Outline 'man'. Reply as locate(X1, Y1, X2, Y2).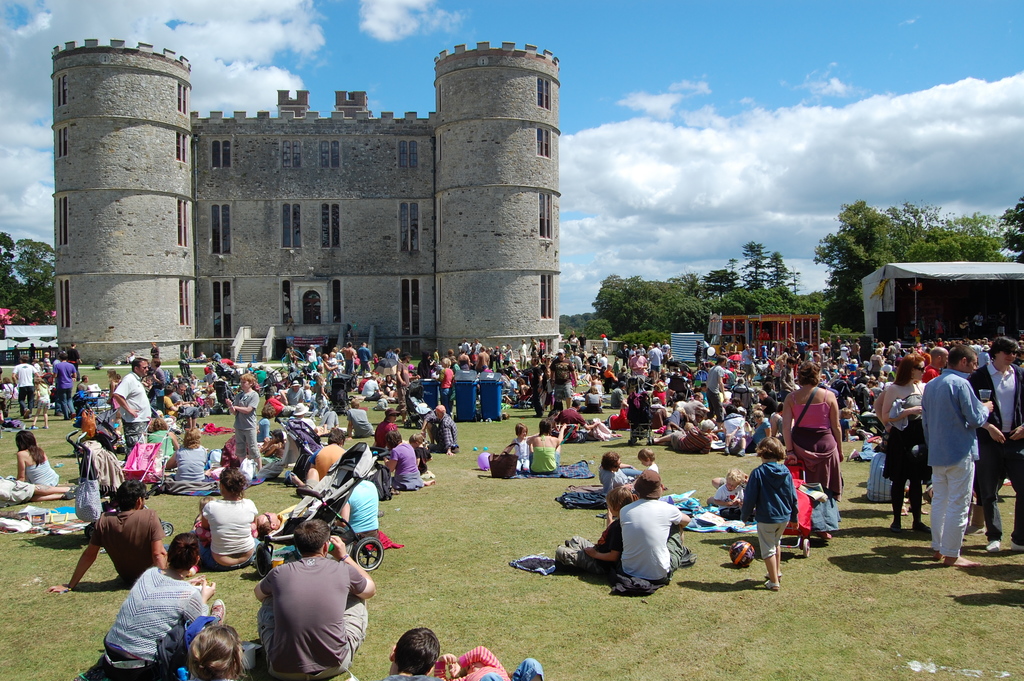
locate(961, 337, 1023, 554).
